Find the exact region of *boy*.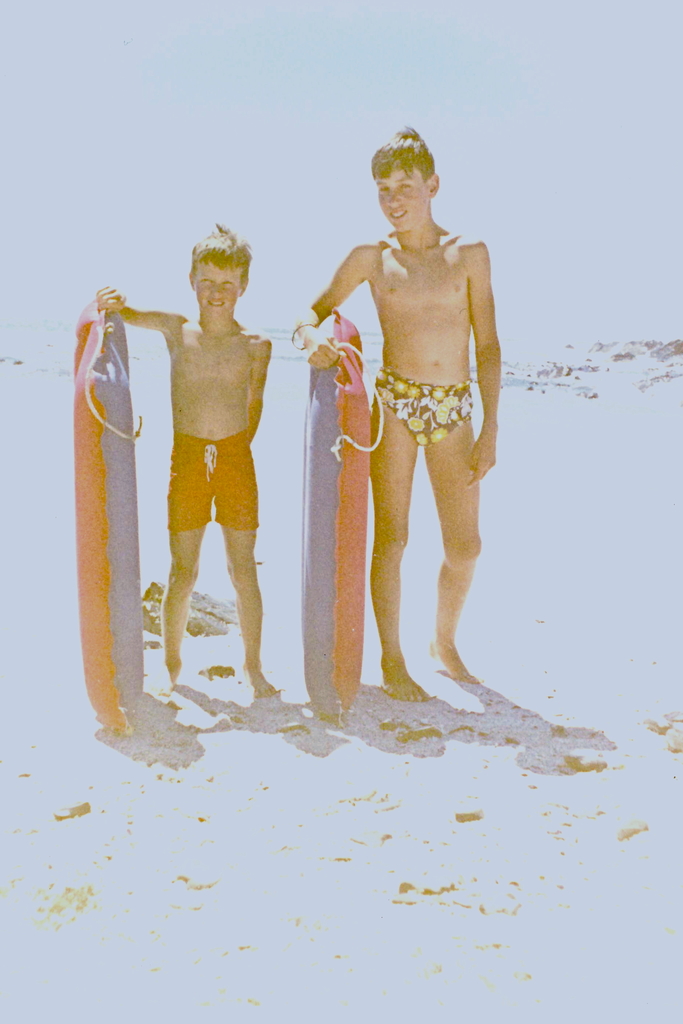
Exact region: x1=289, y1=117, x2=522, y2=706.
